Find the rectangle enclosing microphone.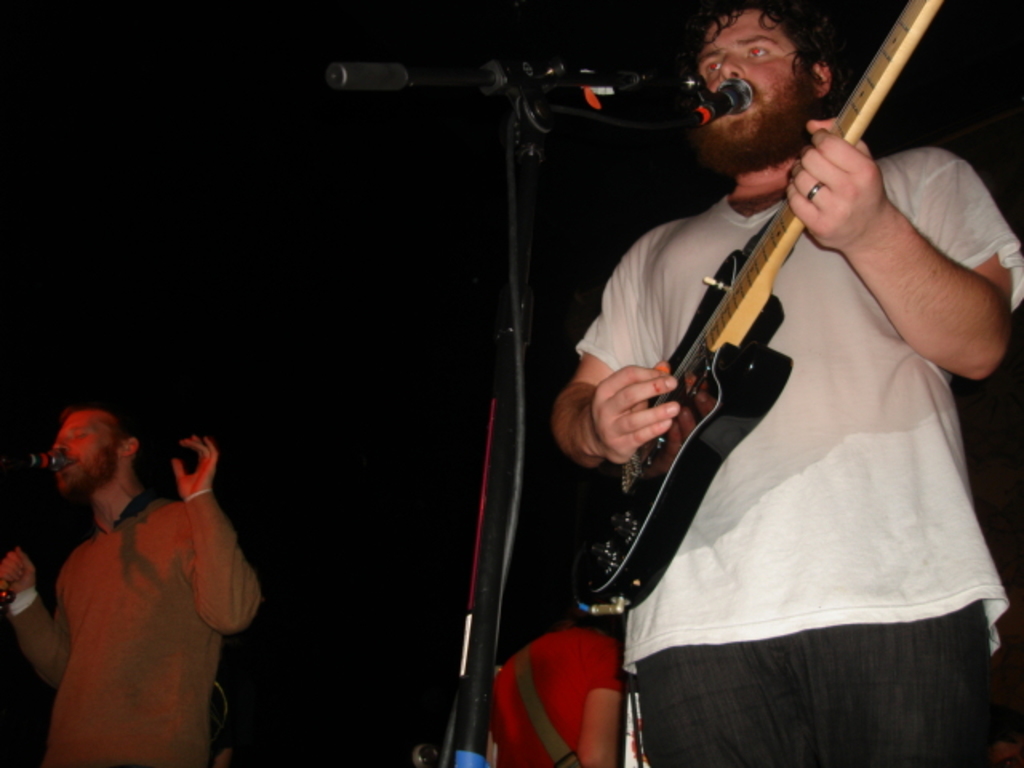
{"x1": 0, "y1": 448, "x2": 70, "y2": 478}.
